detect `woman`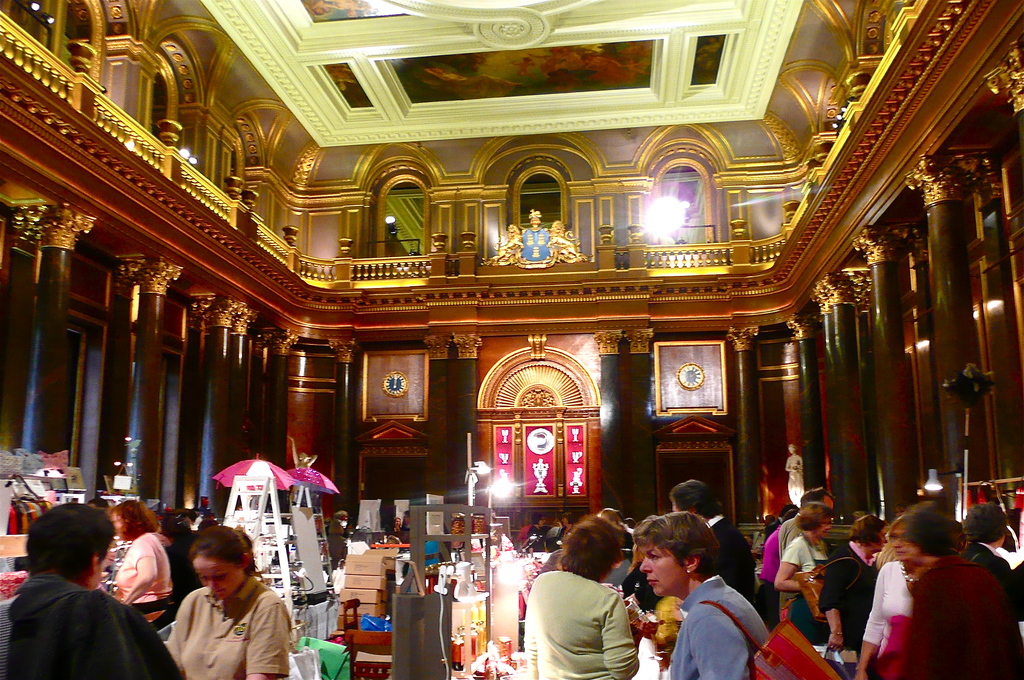
(x1=166, y1=523, x2=294, y2=679)
